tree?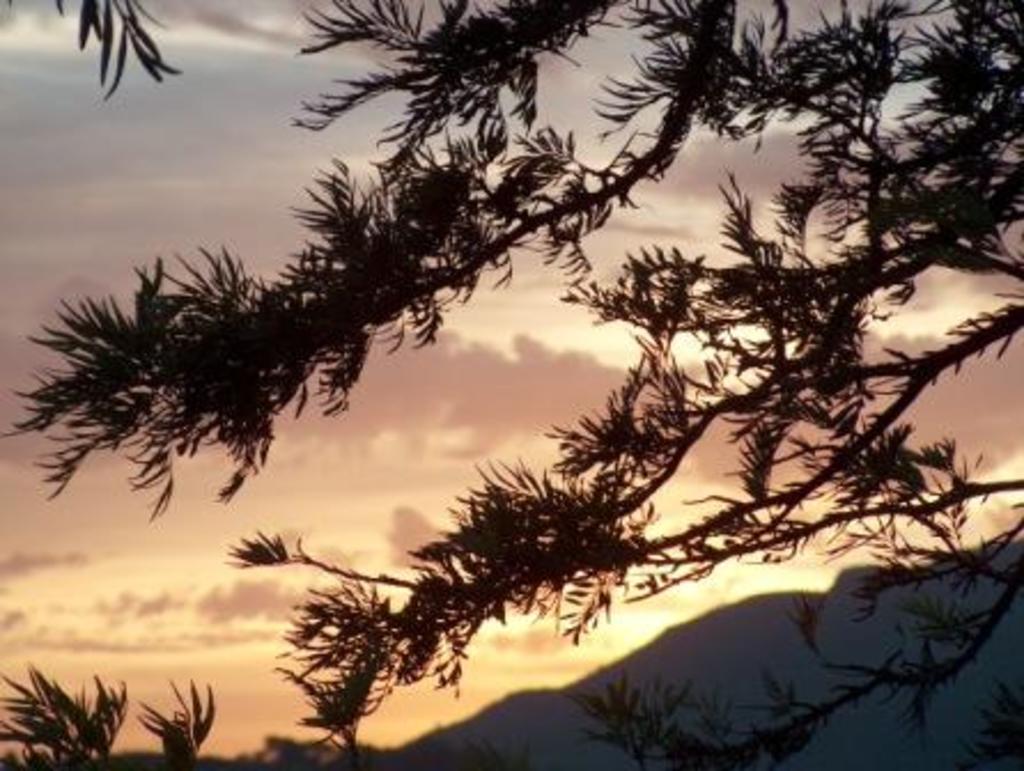
[left=551, top=551, right=1022, bottom=769]
